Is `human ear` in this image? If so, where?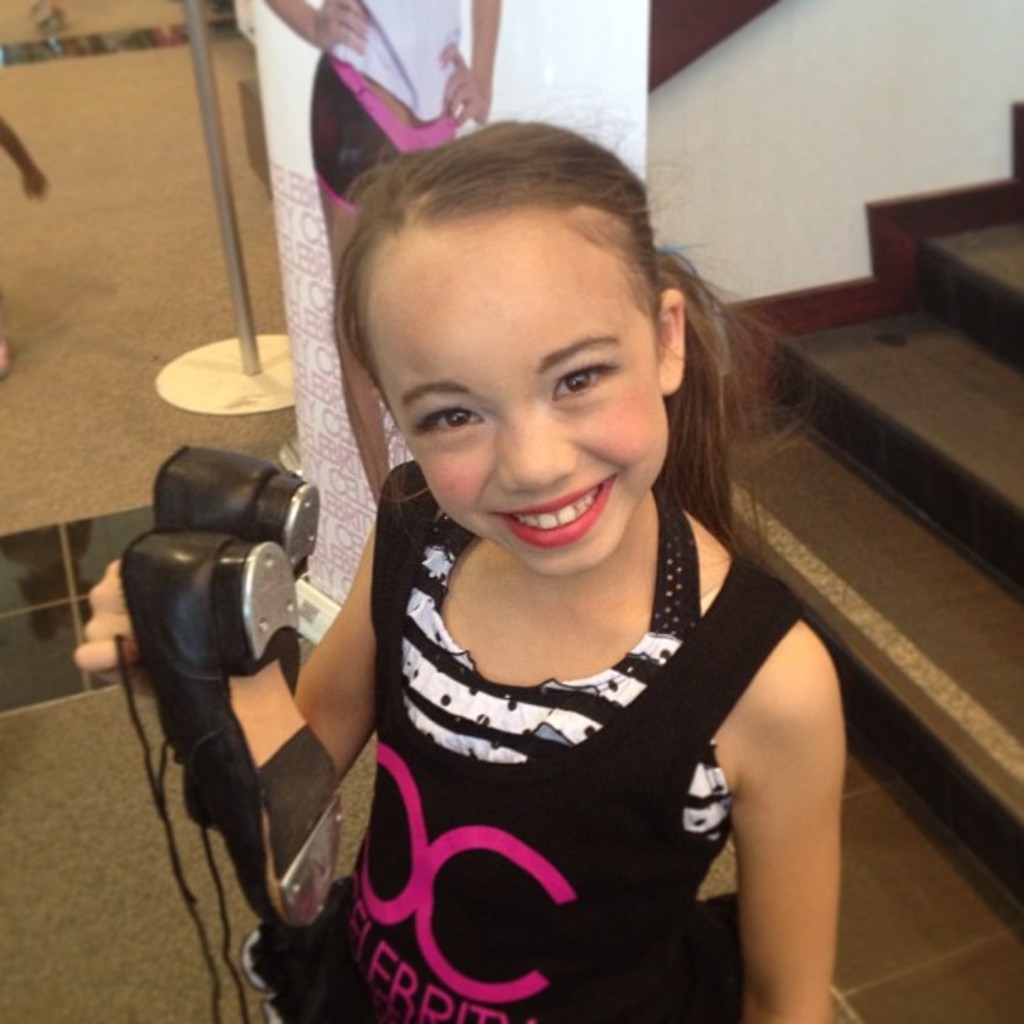
Yes, at x1=666 y1=293 x2=681 y2=388.
